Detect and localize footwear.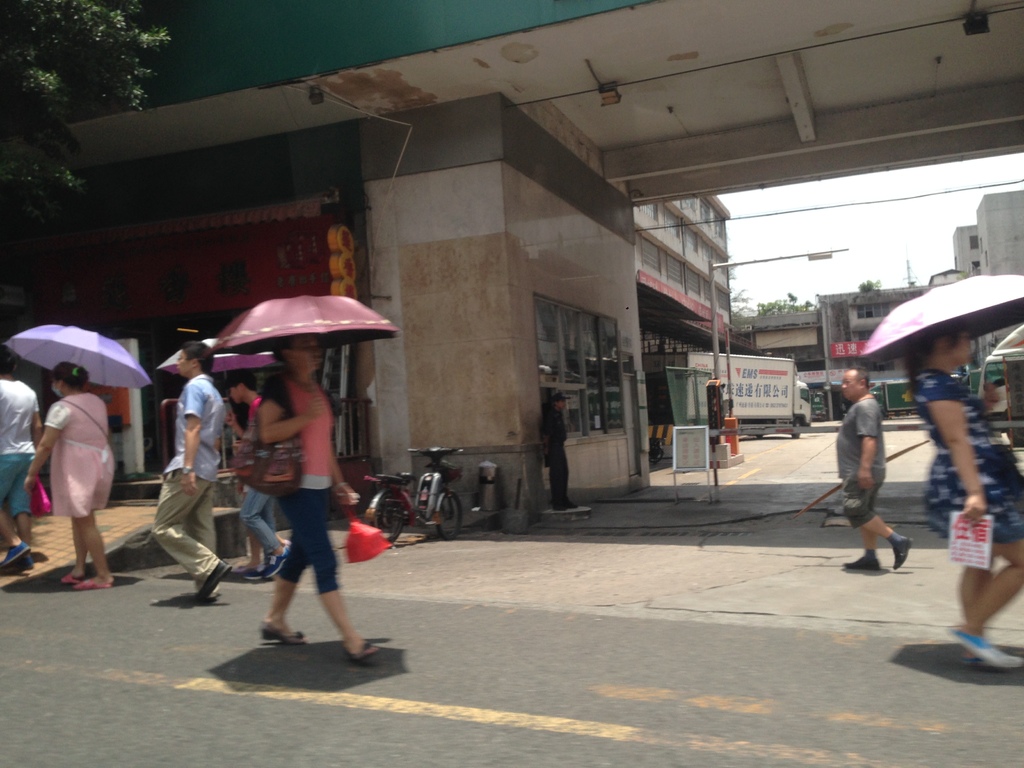
Localized at <box>952,624,1023,671</box>.
